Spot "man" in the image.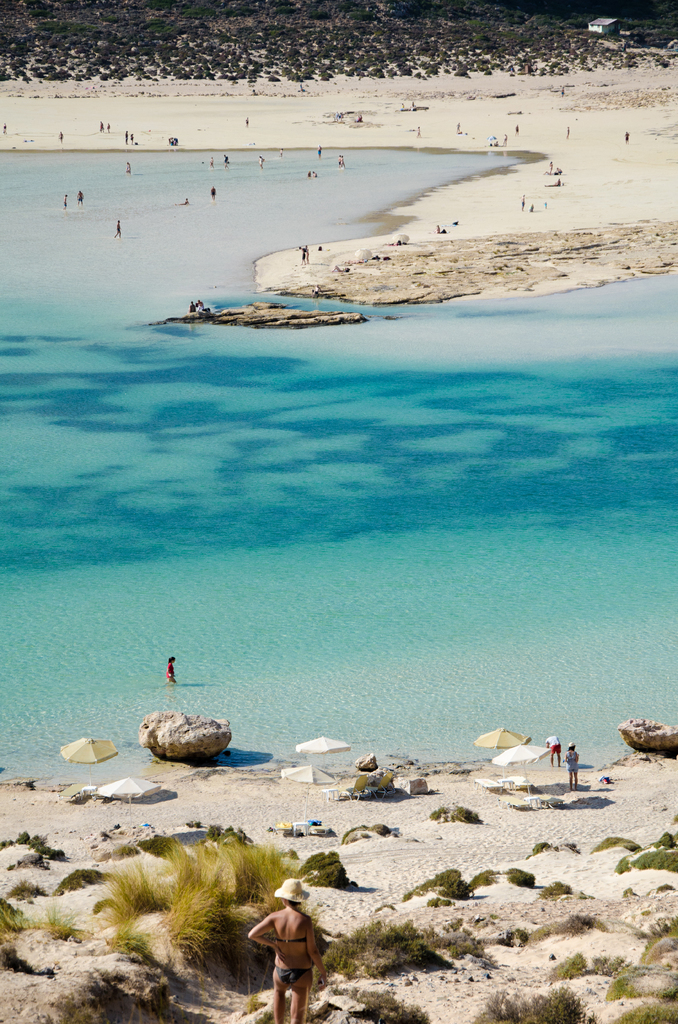
"man" found at {"x1": 64, "y1": 191, "x2": 69, "y2": 211}.
